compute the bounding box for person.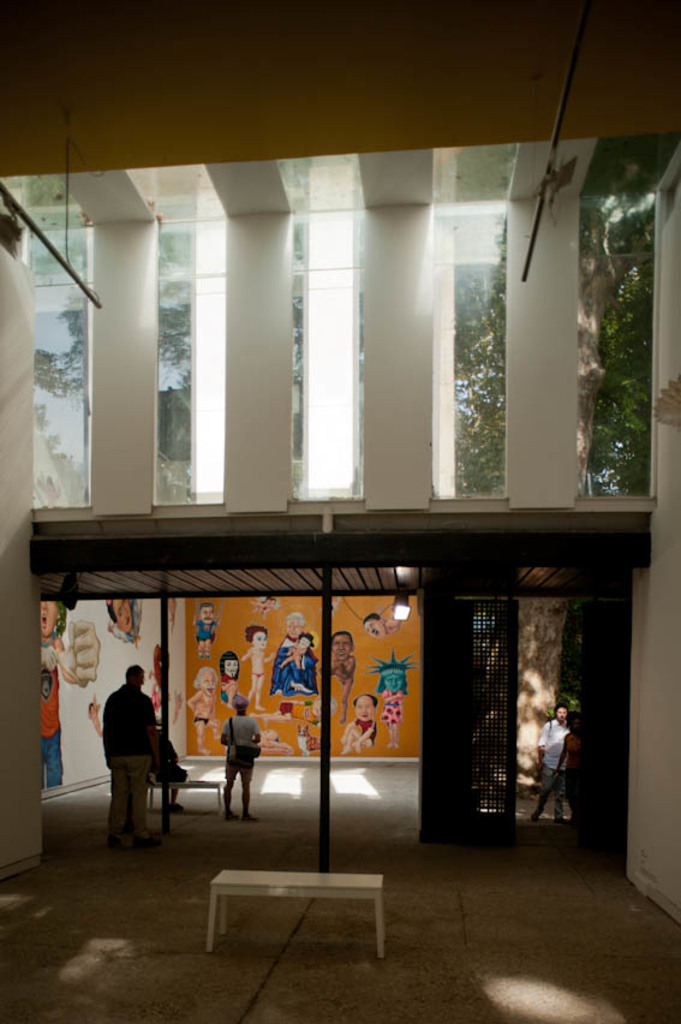
box=[219, 696, 265, 821].
